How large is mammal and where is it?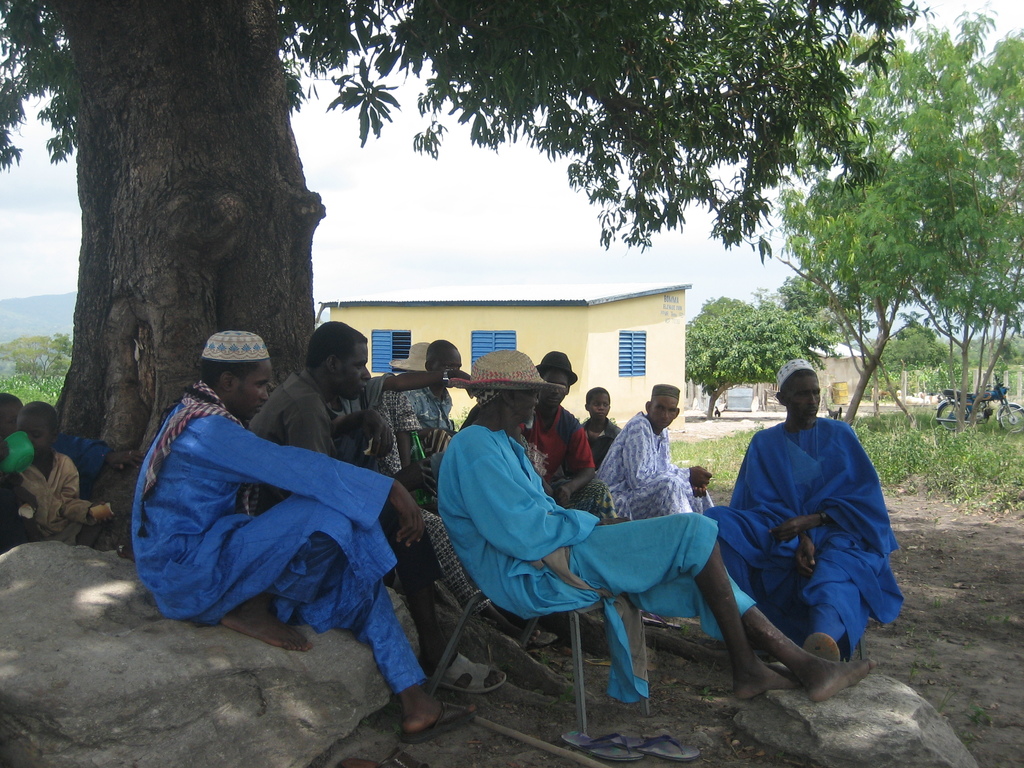
Bounding box: Rect(4, 396, 118, 549).
